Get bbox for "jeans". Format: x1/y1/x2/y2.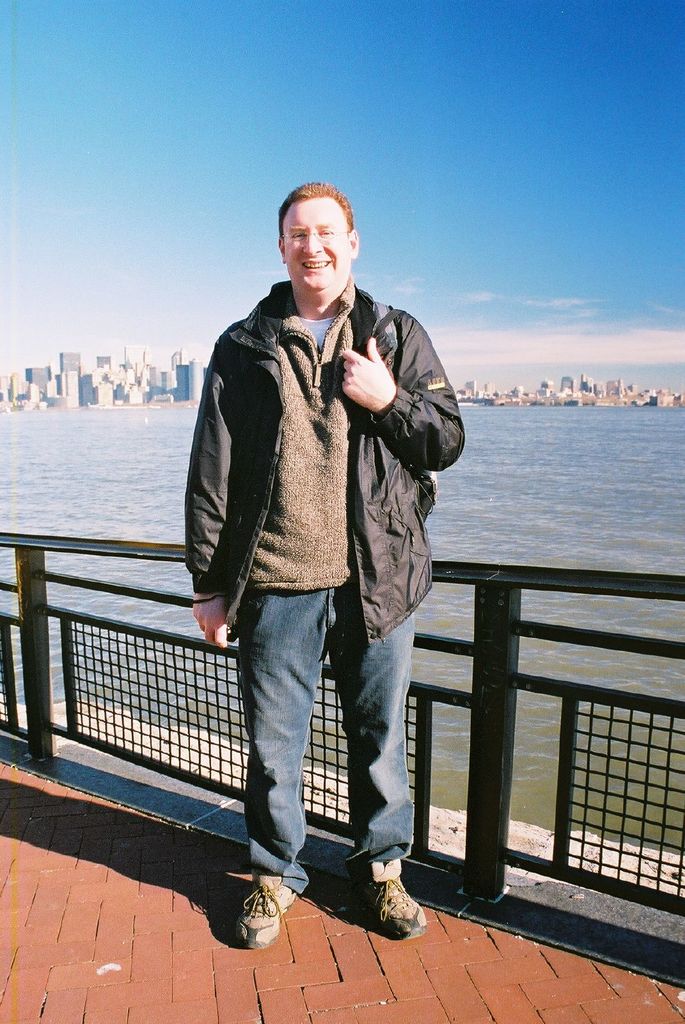
212/586/426/918.
